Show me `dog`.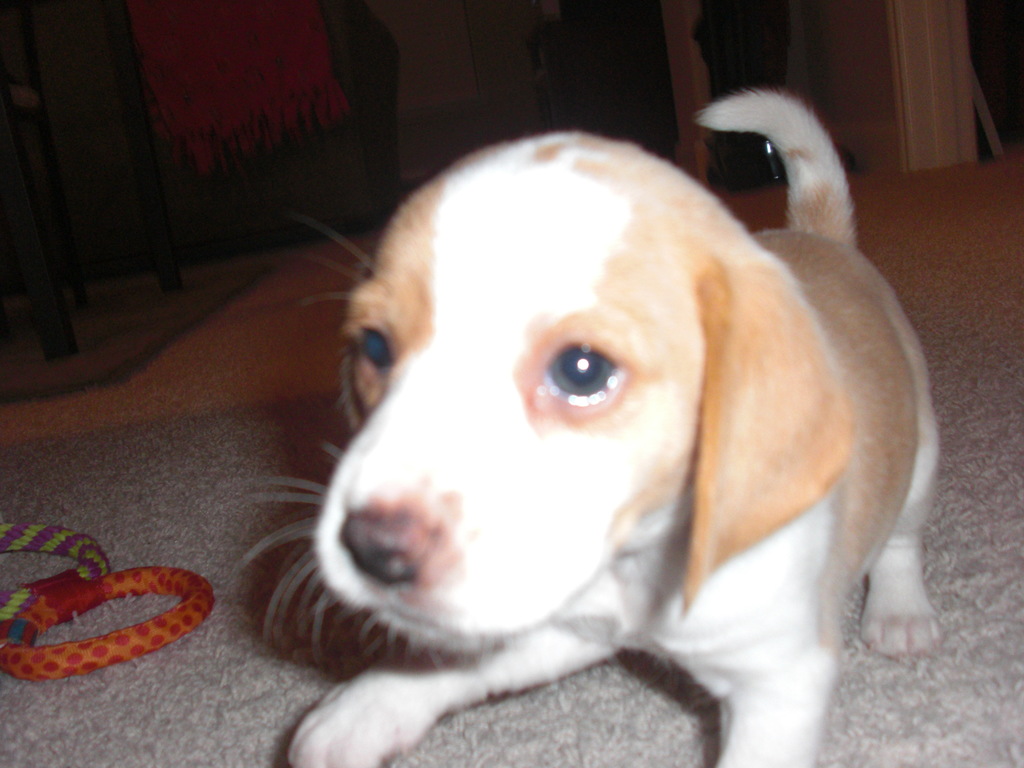
`dog` is here: x1=244, y1=82, x2=941, y2=767.
